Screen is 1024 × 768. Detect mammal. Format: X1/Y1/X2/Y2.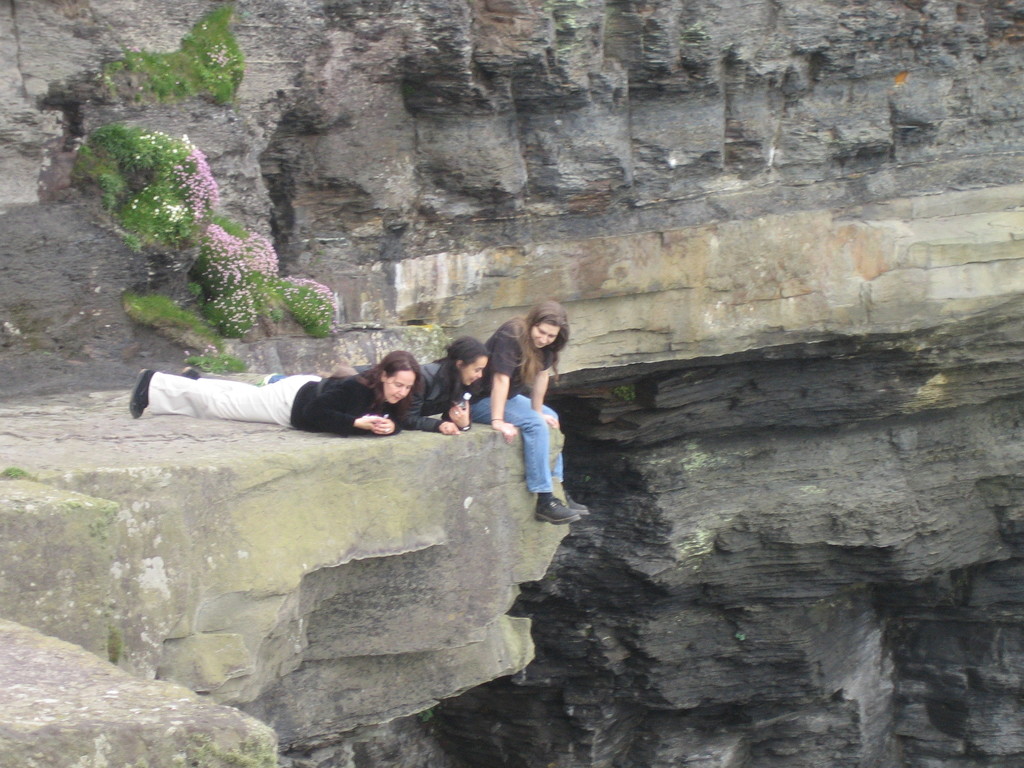
465/294/587/527.
